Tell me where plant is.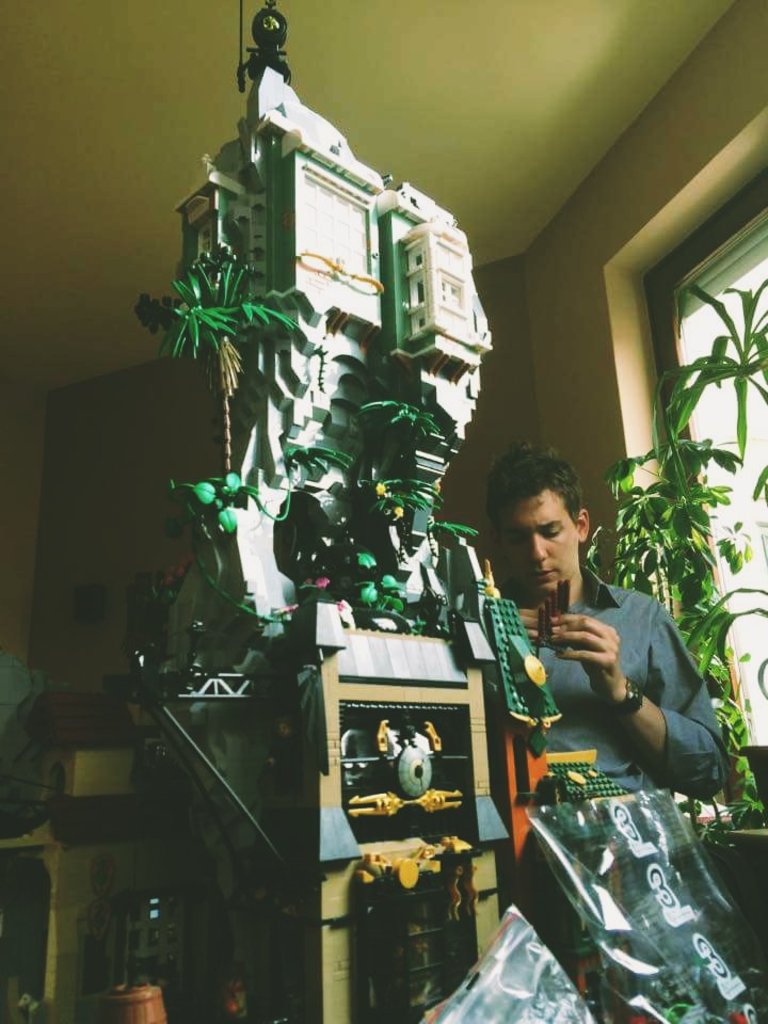
plant is at rect(590, 272, 767, 841).
